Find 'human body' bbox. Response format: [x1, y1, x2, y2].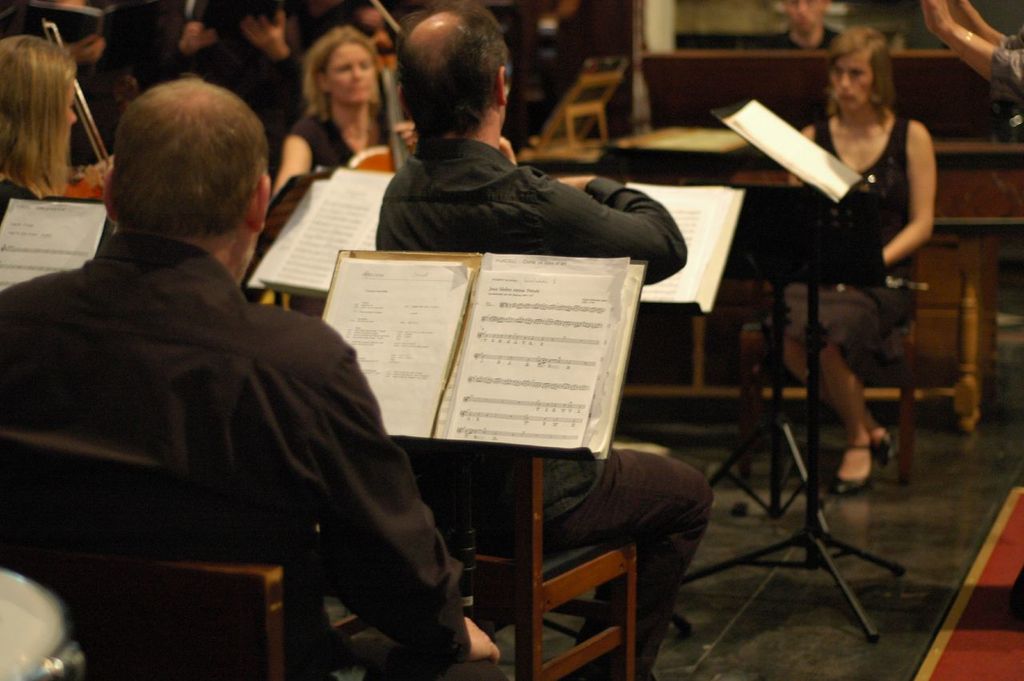
[30, 64, 409, 662].
